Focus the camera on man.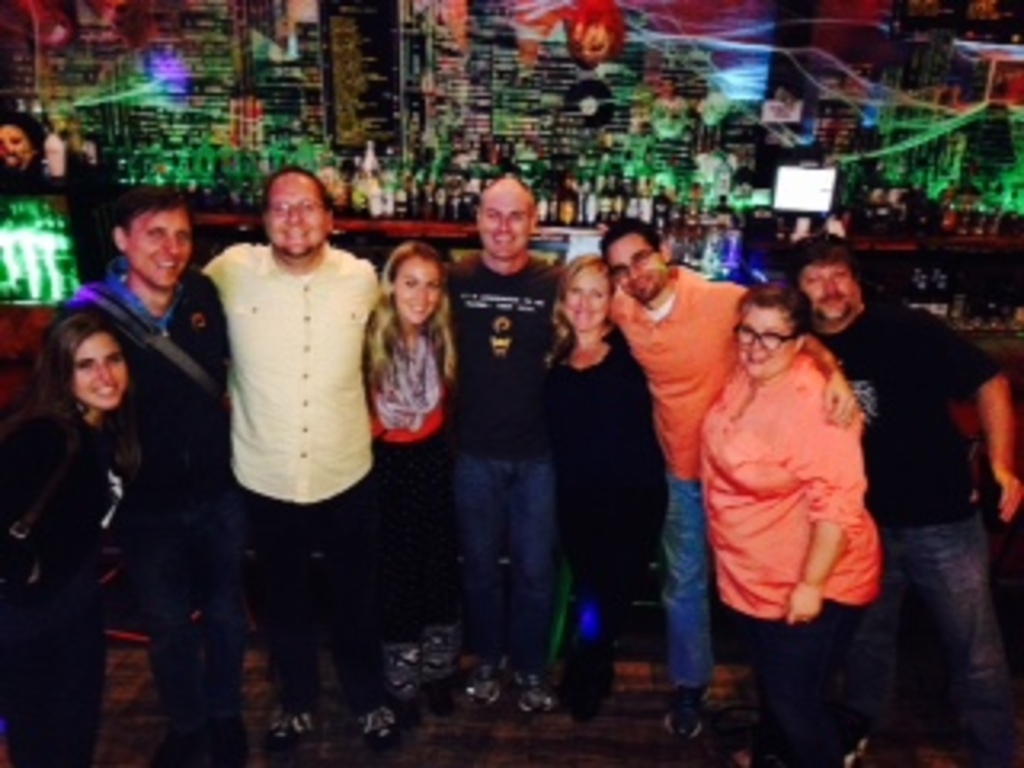
Focus region: 0,115,58,205.
